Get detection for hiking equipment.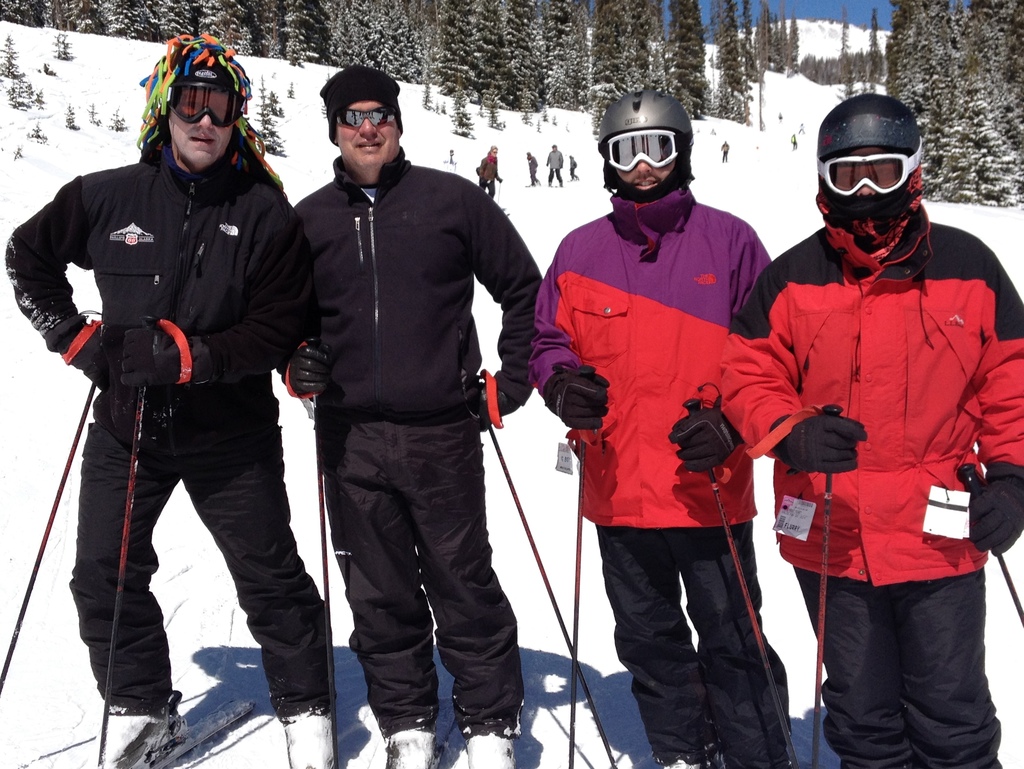
Detection: select_region(596, 85, 695, 202).
